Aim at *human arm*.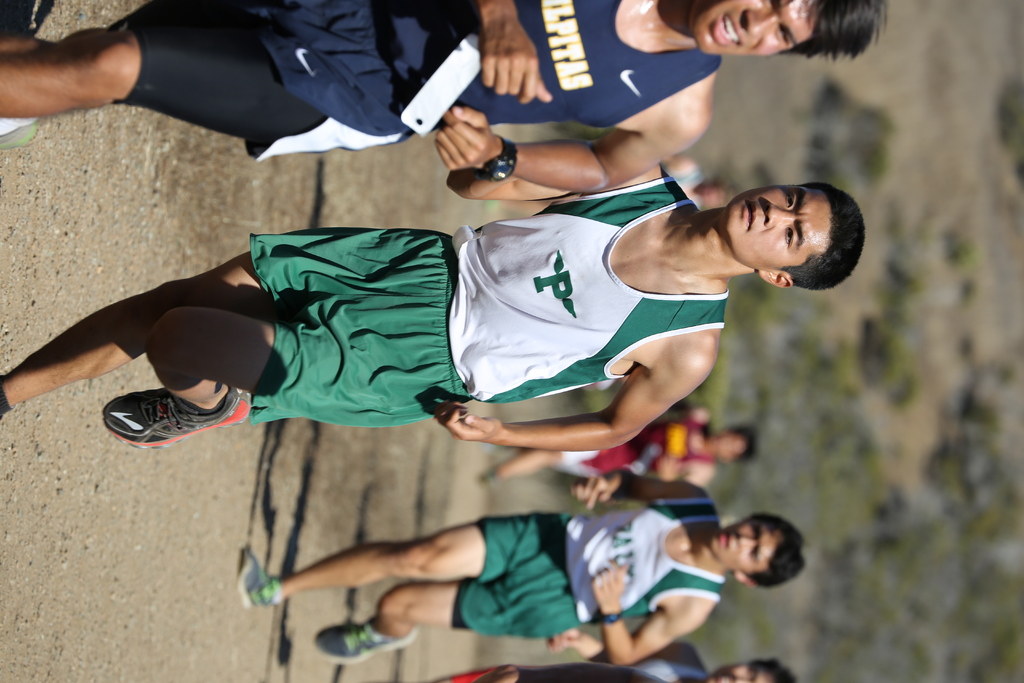
Aimed at pyautogui.locateOnScreen(482, 0, 556, 111).
